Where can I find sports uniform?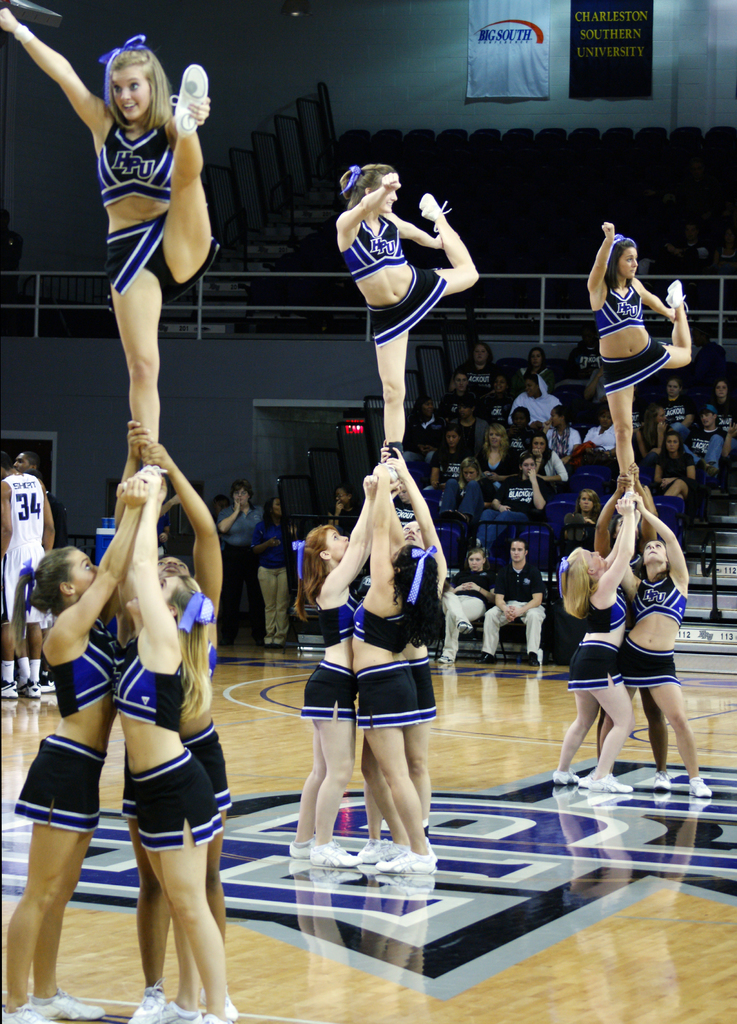
You can find it at (12,727,113,836).
